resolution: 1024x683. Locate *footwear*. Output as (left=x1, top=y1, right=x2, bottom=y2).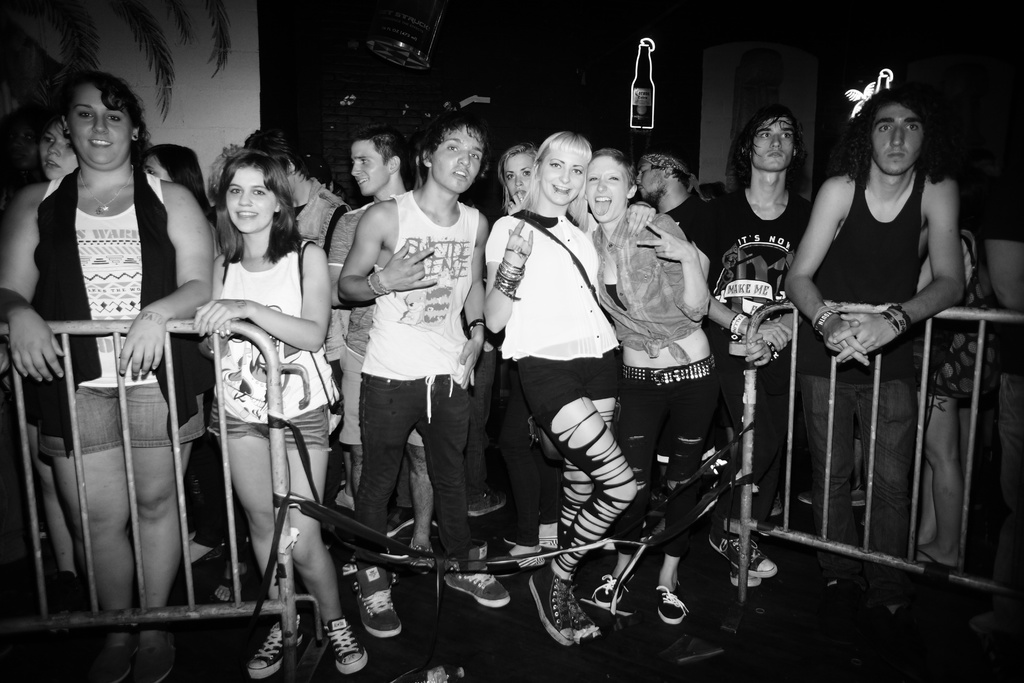
(left=706, top=529, right=778, bottom=579).
